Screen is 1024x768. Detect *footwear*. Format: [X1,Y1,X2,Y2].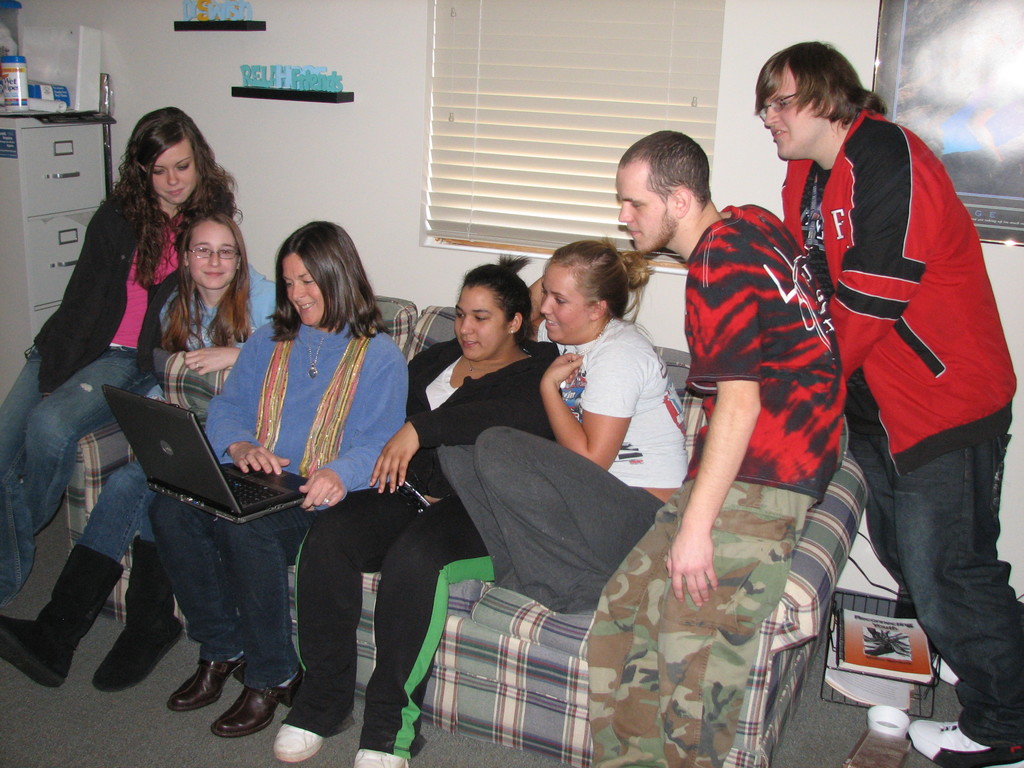
[904,720,1023,767].
